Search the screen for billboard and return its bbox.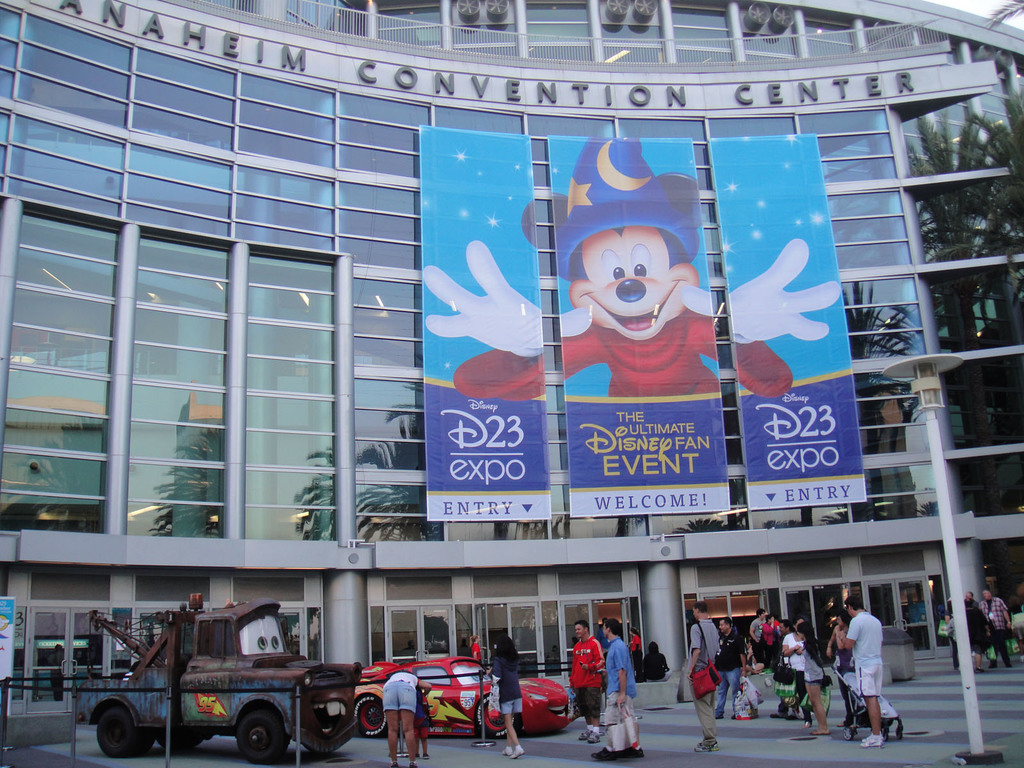
Found: region(416, 125, 554, 523).
